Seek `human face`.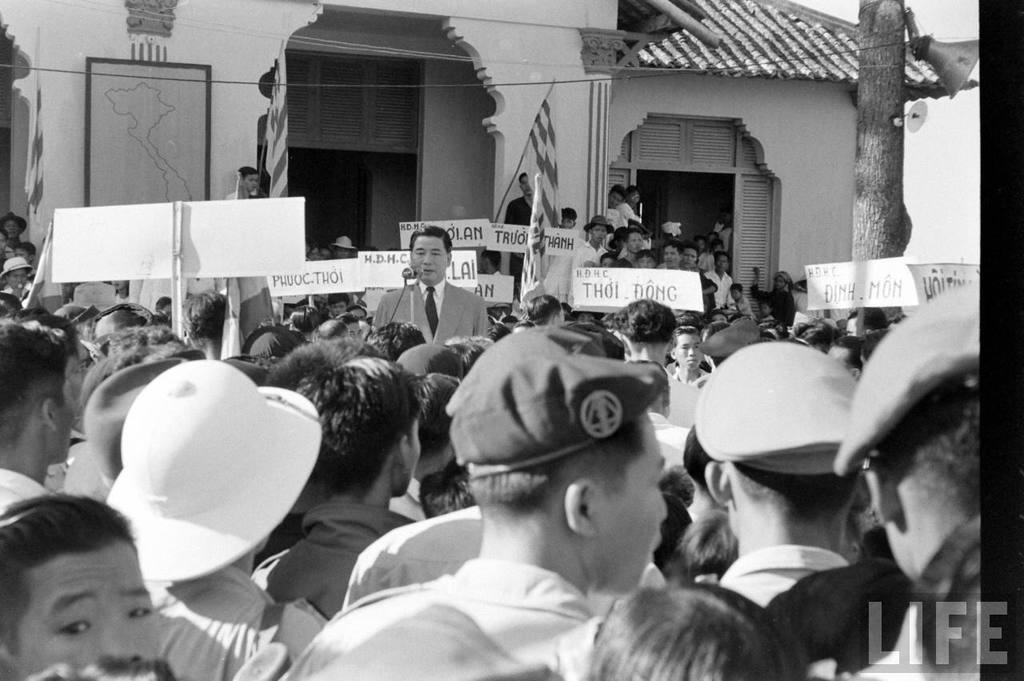
bbox=[399, 415, 421, 495].
